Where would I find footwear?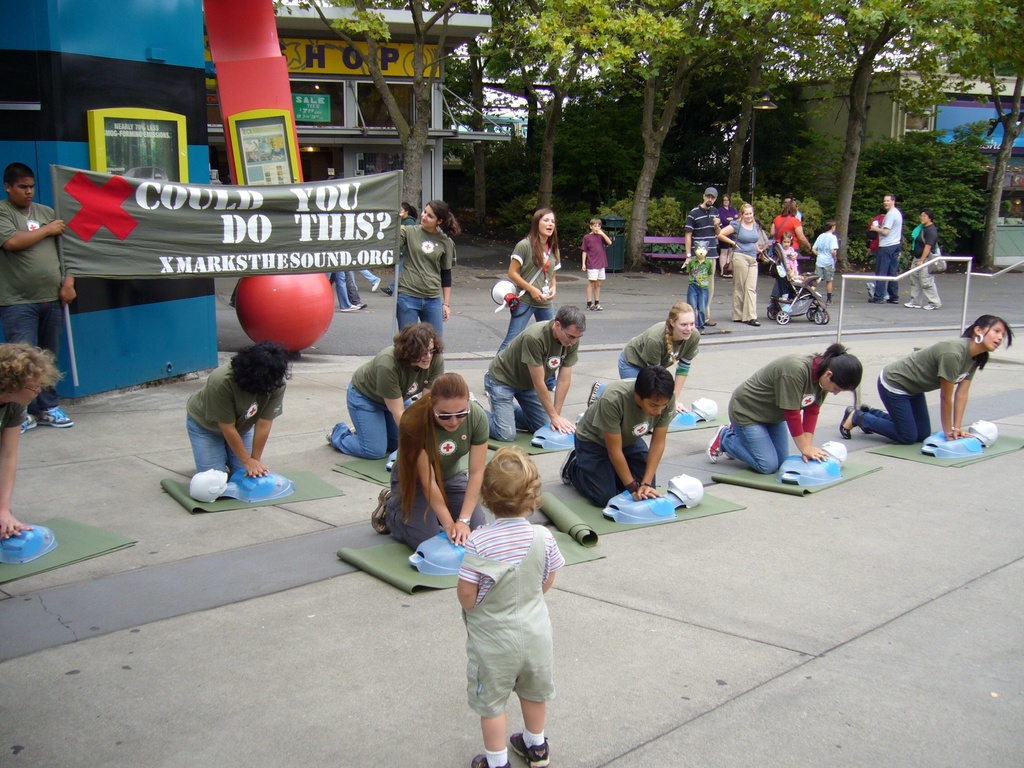
At detection(506, 729, 552, 767).
